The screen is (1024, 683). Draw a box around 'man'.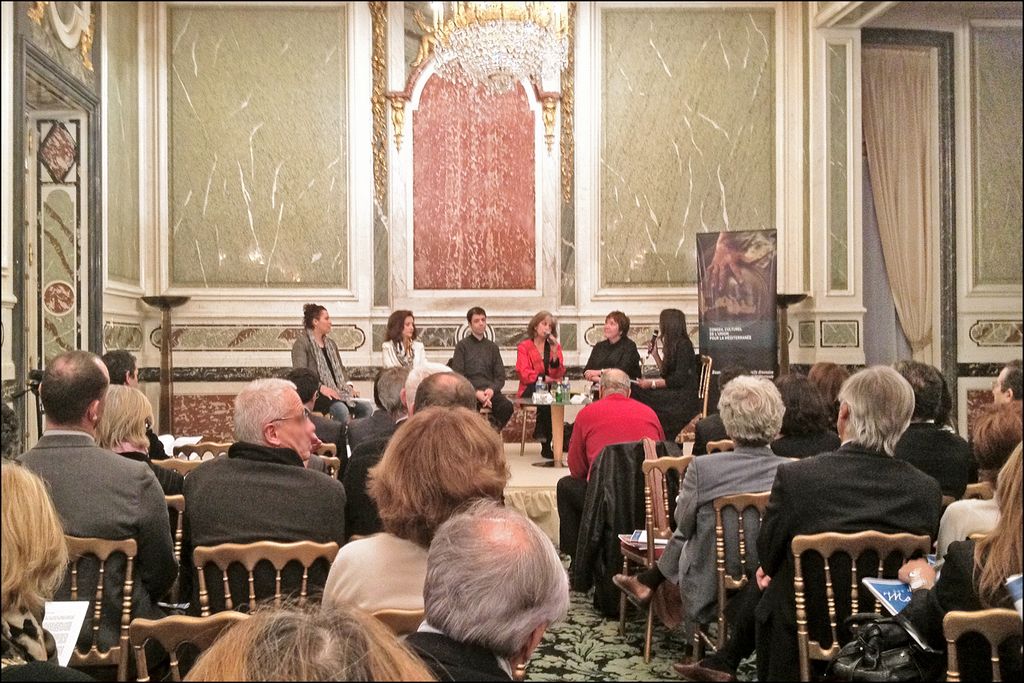
box(177, 374, 346, 606).
